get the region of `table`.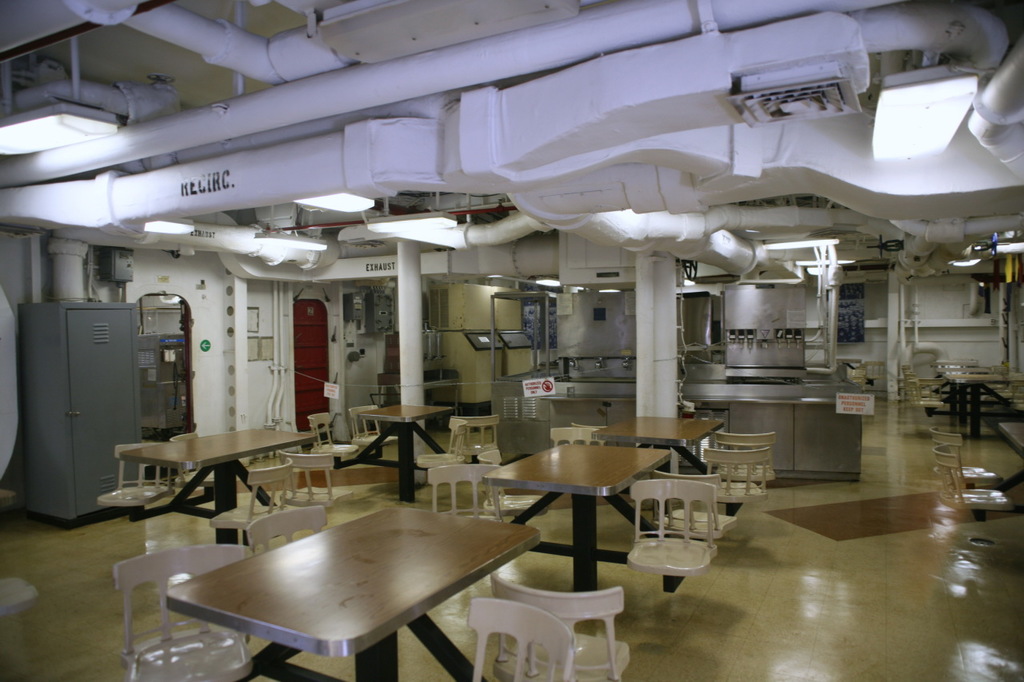
BBox(346, 401, 452, 507).
